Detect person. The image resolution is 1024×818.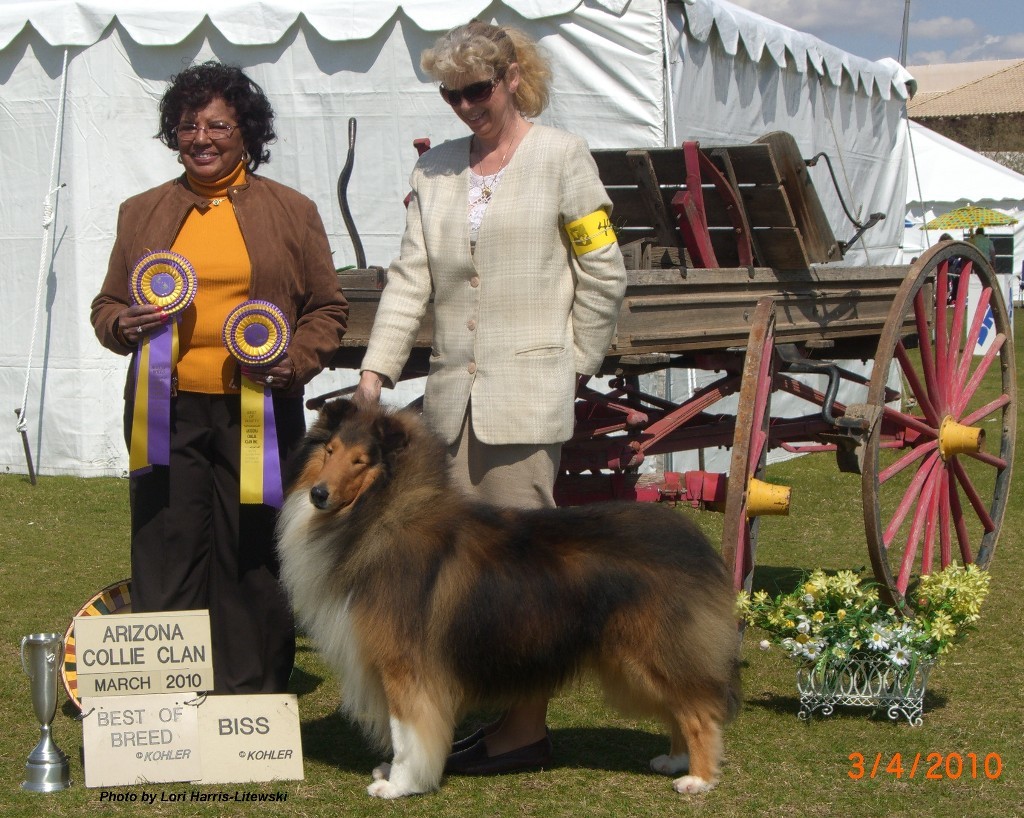
region(350, 24, 627, 511).
